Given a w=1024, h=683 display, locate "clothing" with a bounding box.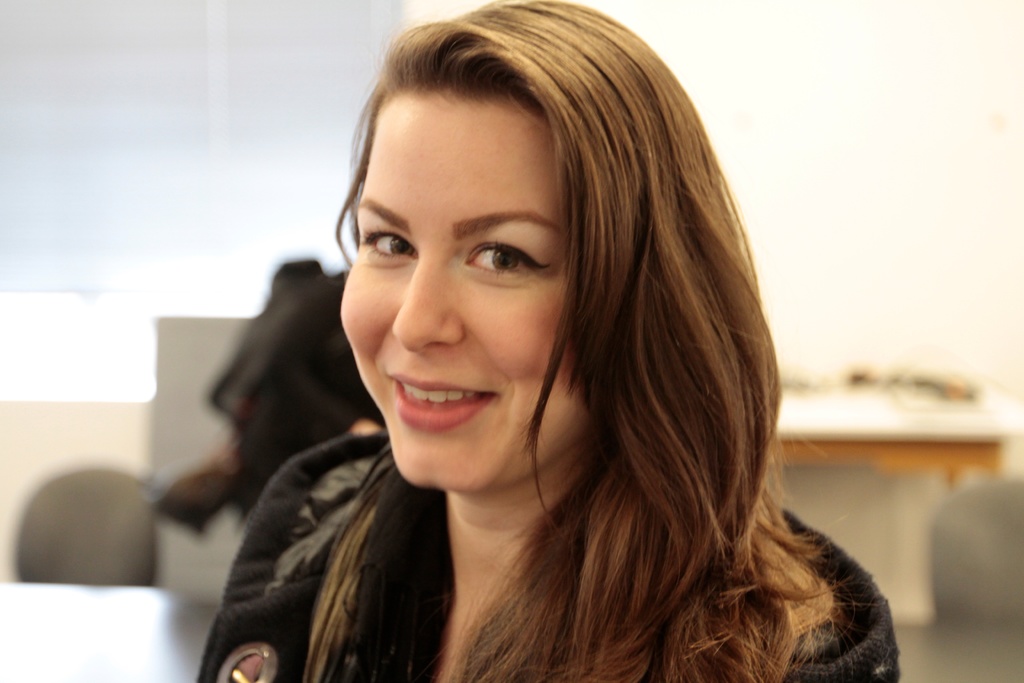
Located: locate(196, 423, 904, 682).
